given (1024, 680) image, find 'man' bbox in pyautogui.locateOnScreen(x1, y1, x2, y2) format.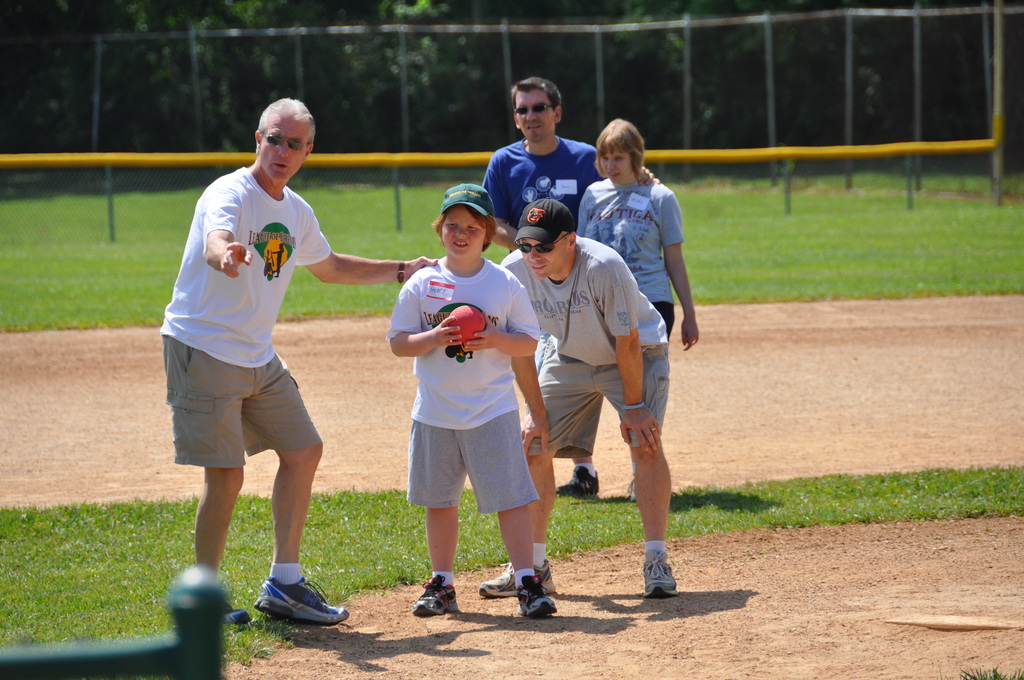
pyautogui.locateOnScreen(160, 106, 335, 622).
